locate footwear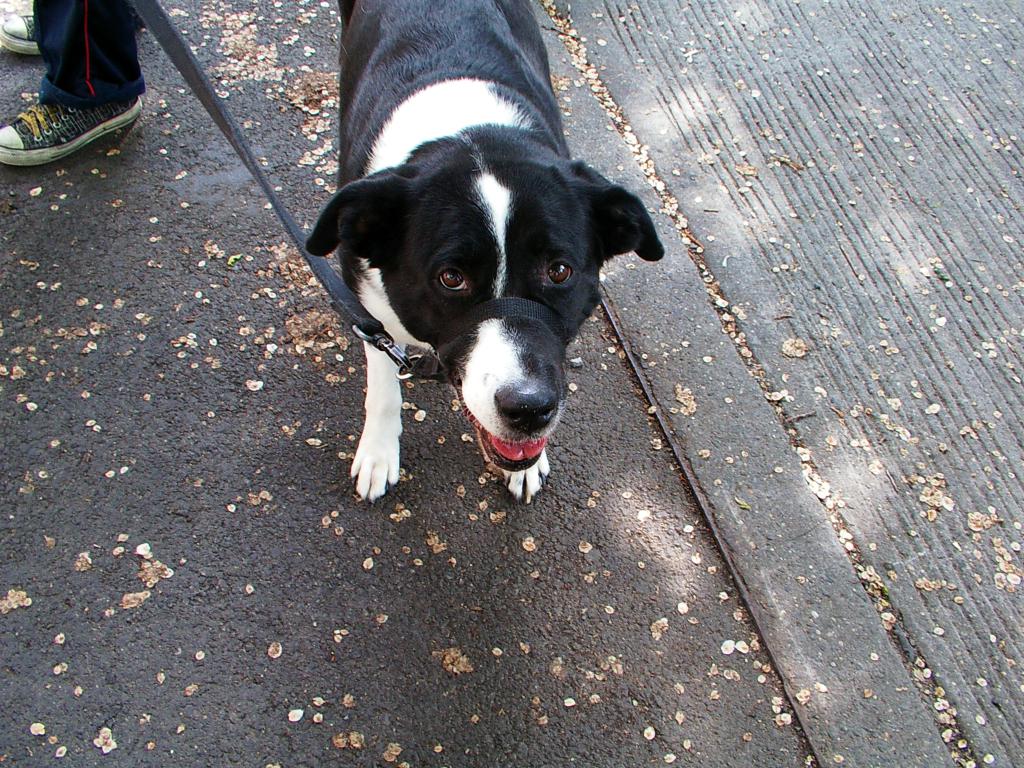
Rect(0, 89, 142, 166)
